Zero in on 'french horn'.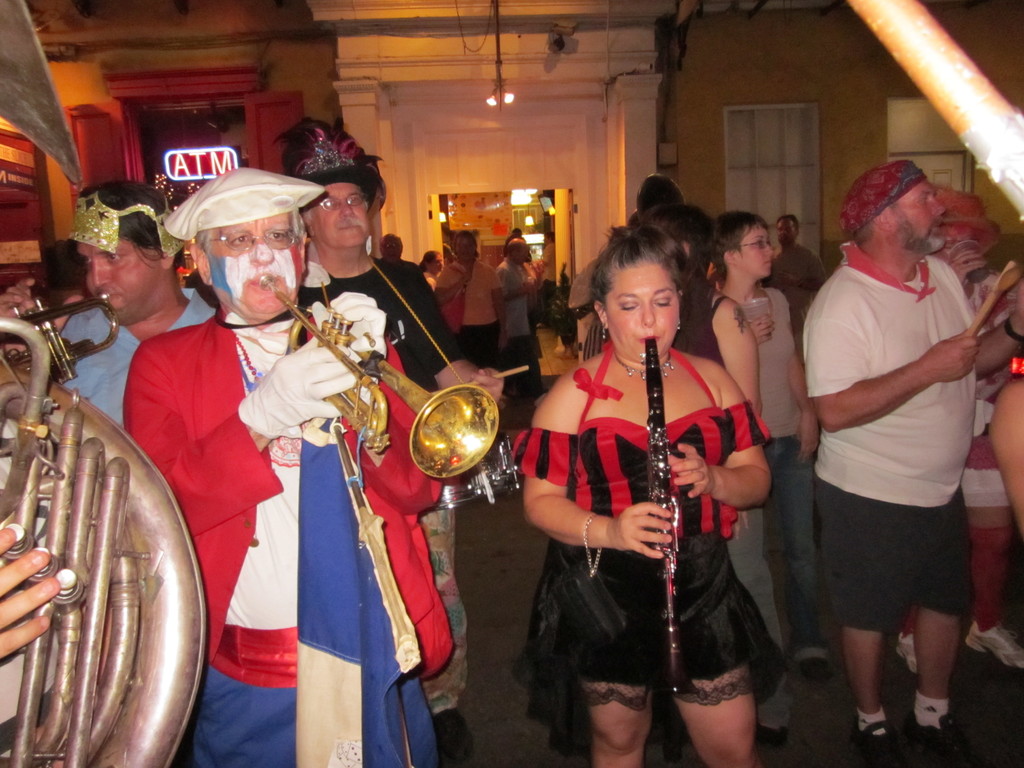
Zeroed in: crop(15, 281, 124, 388).
